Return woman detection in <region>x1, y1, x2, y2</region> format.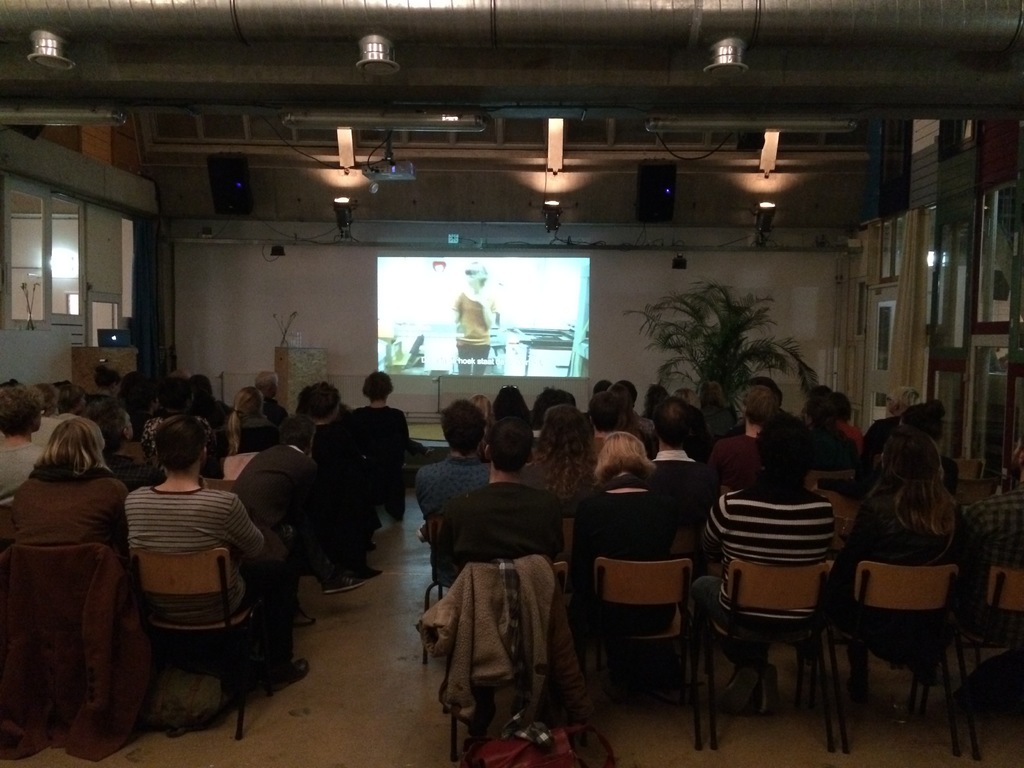
<region>10, 415, 129, 561</region>.
